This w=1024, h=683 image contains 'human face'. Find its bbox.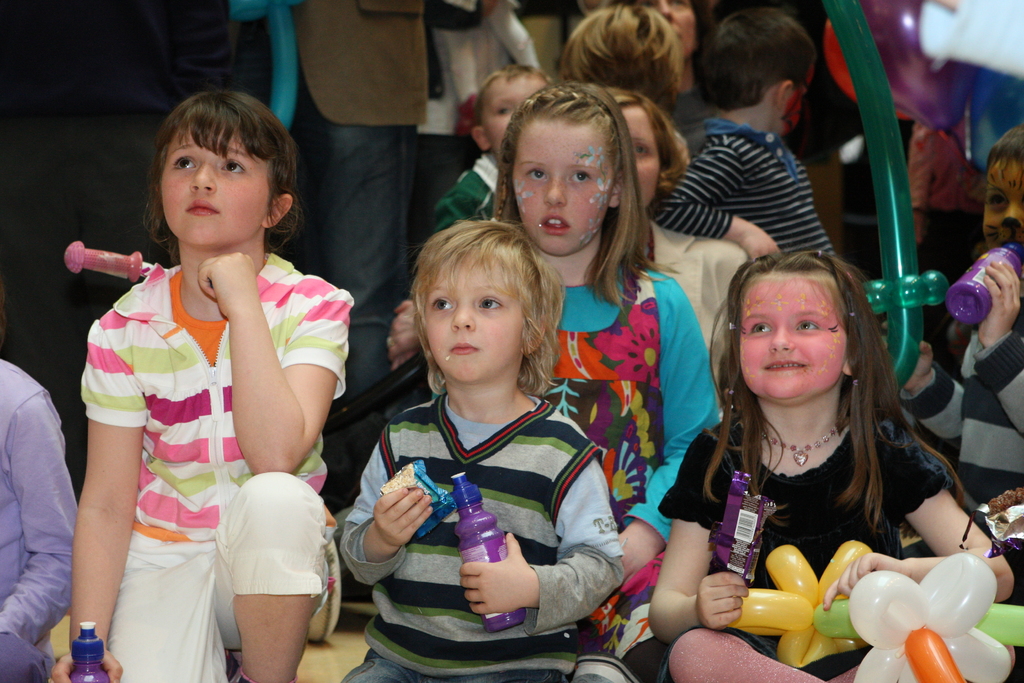
[left=163, top=131, right=268, bottom=253].
